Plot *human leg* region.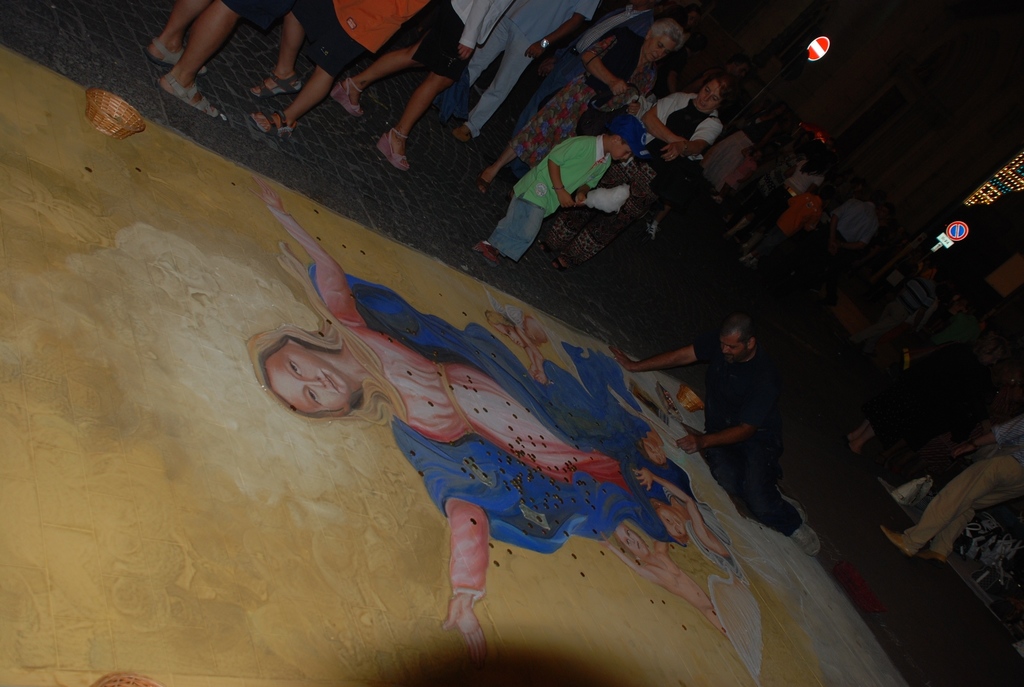
Plotted at (246,0,329,102).
